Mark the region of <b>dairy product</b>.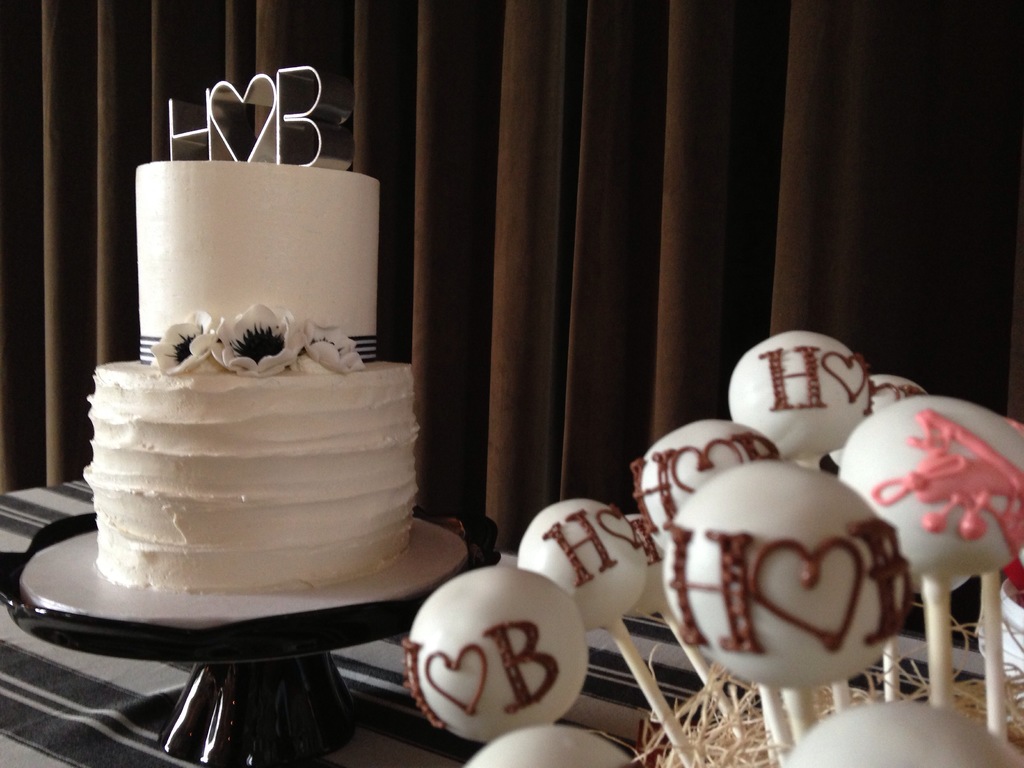
Region: 399 569 591 735.
